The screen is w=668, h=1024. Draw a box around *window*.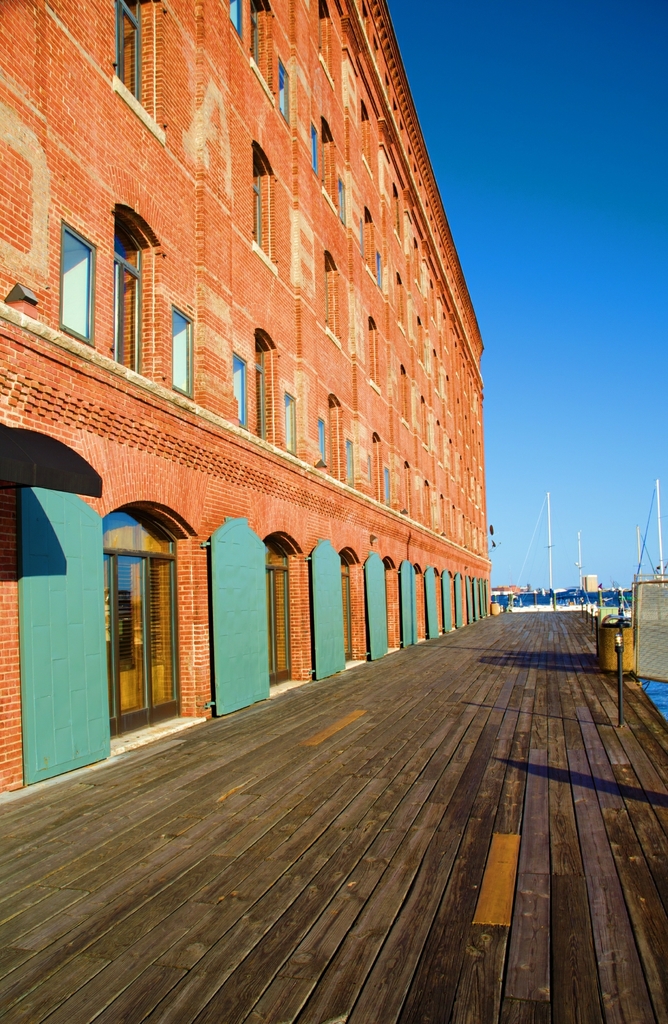
left=320, top=397, right=347, bottom=480.
